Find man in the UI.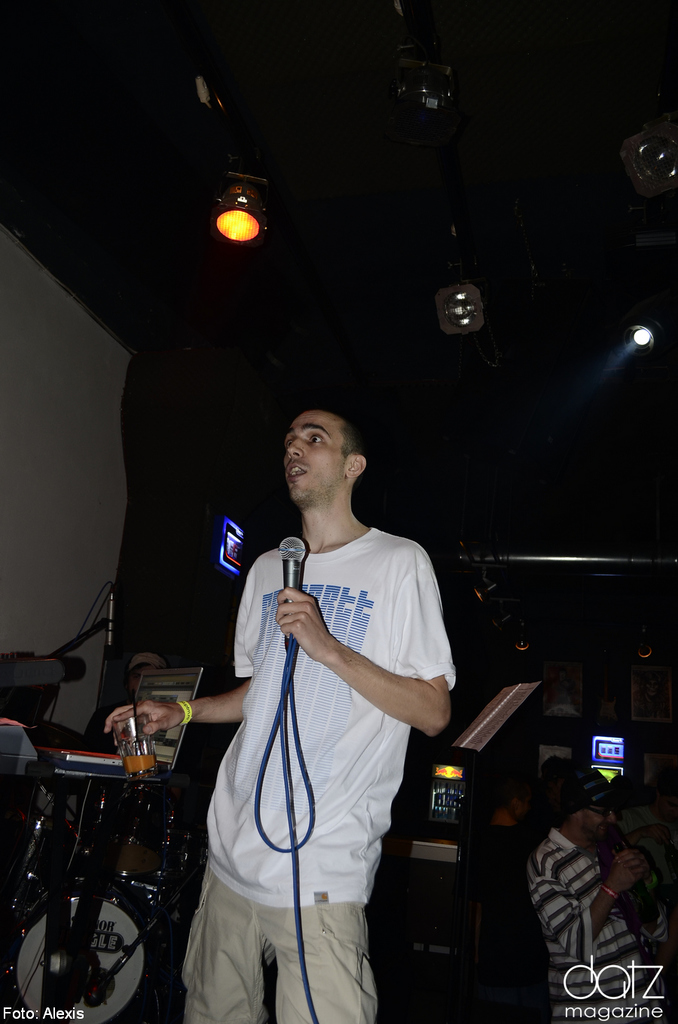
UI element at 81 654 165 746.
